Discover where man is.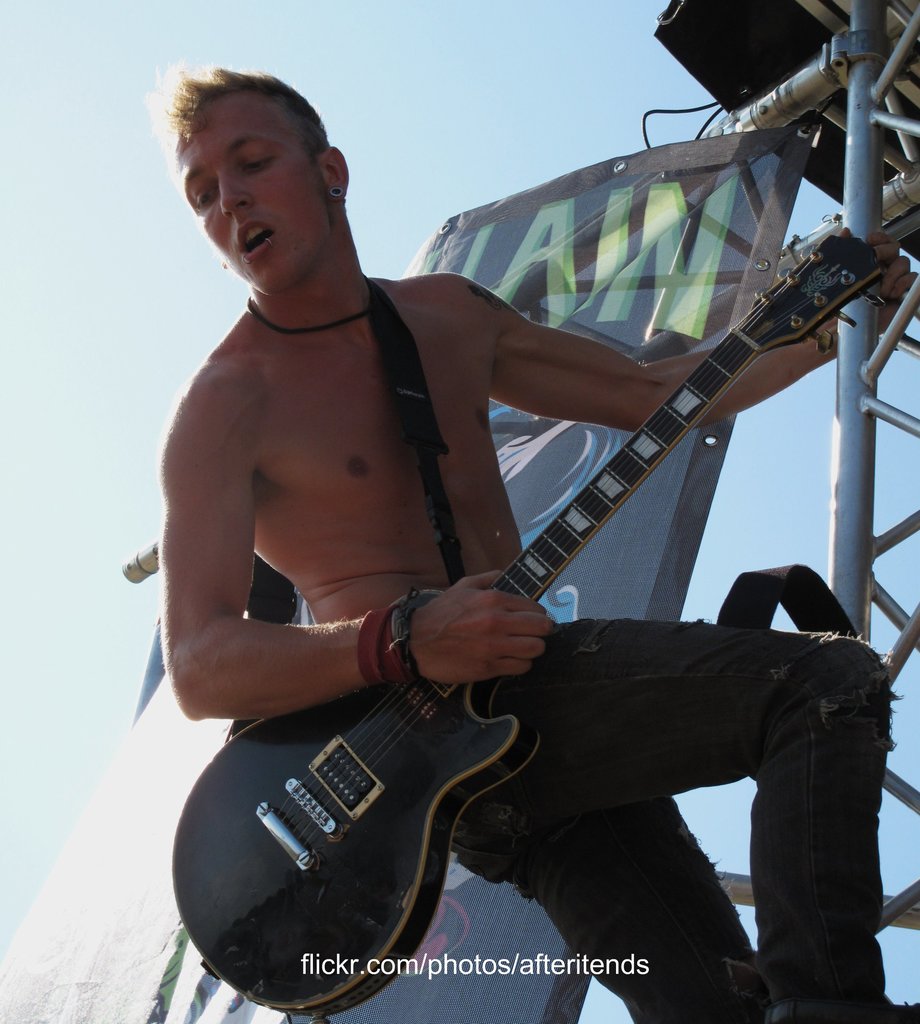
Discovered at Rect(159, 17, 871, 1023).
